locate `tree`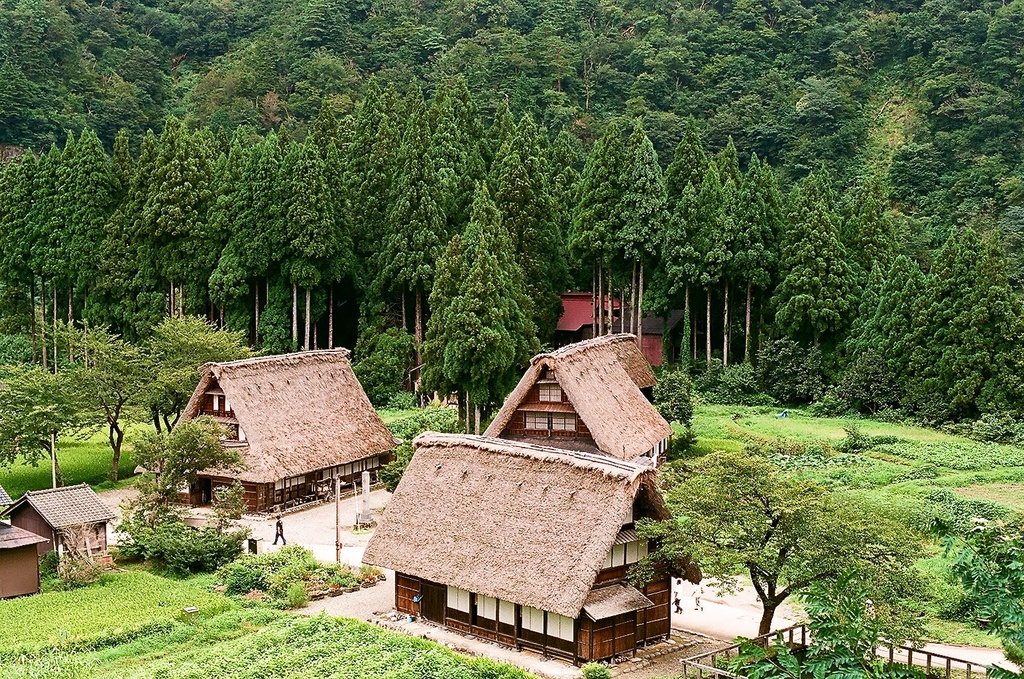
[642,441,919,642]
